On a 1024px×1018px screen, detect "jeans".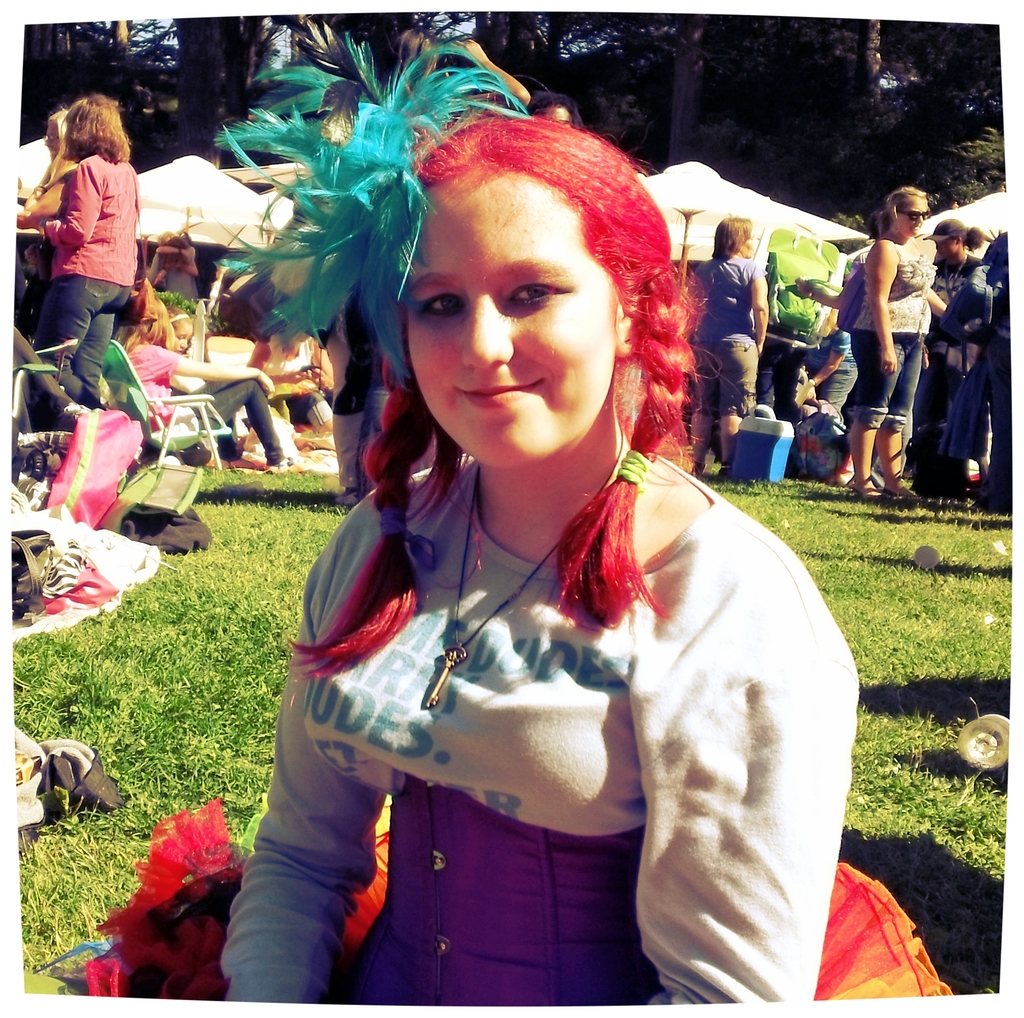
left=195, top=379, right=282, bottom=457.
